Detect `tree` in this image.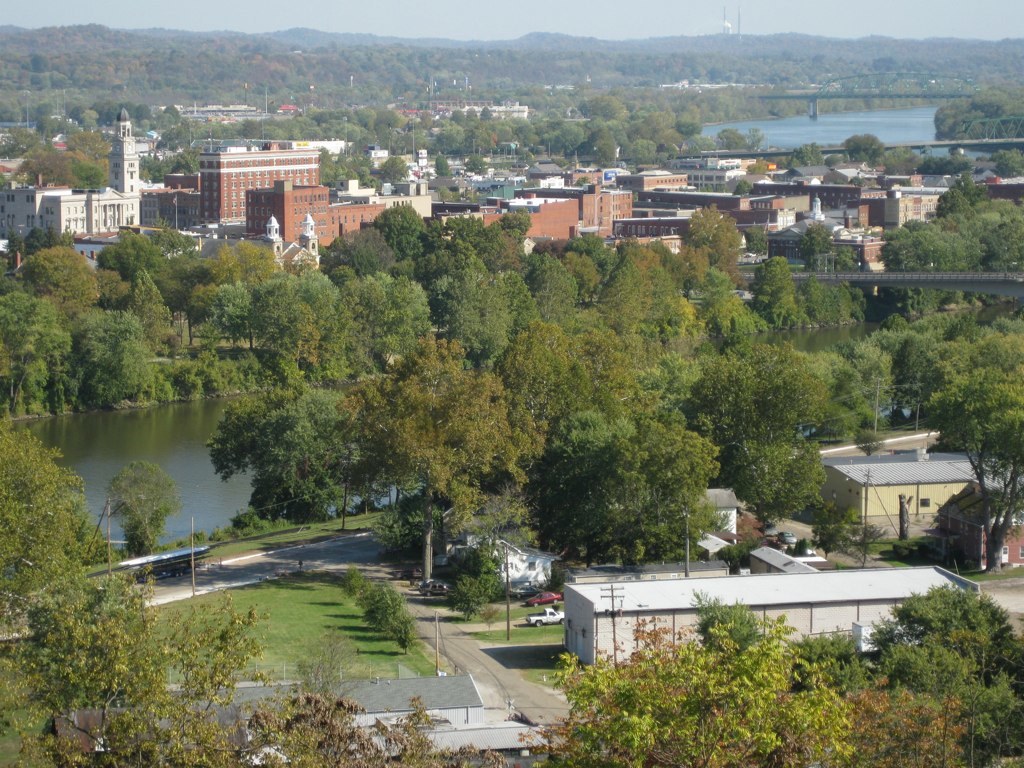
Detection: bbox=(200, 235, 293, 299).
